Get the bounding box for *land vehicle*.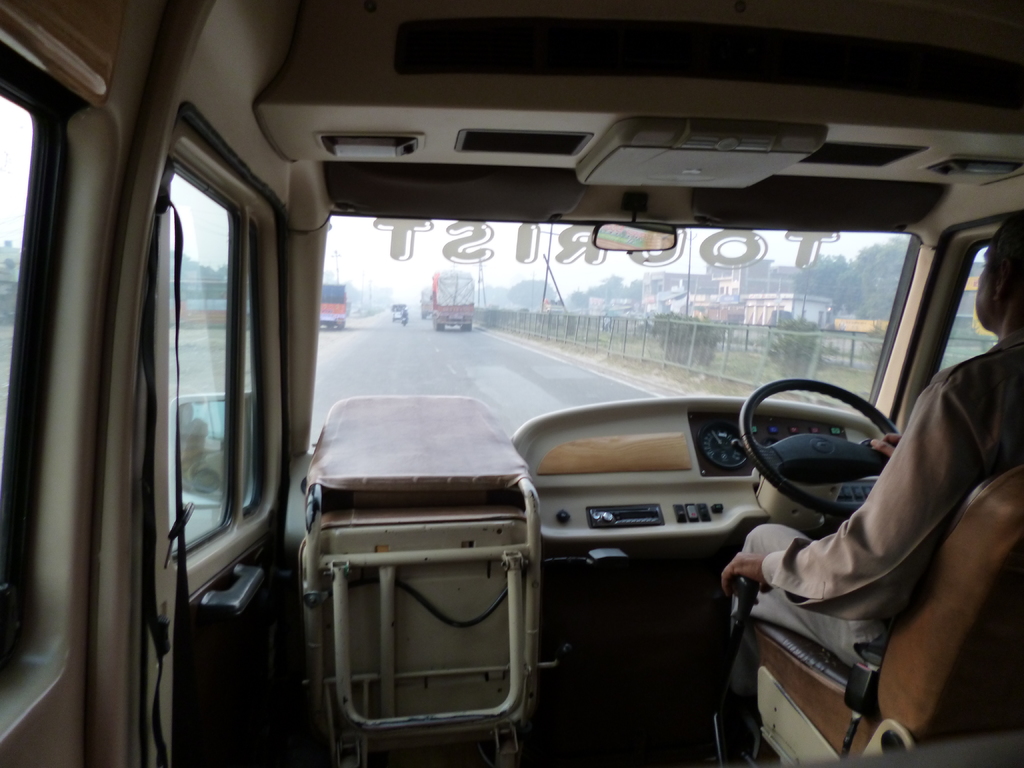
92:4:1023:767.
